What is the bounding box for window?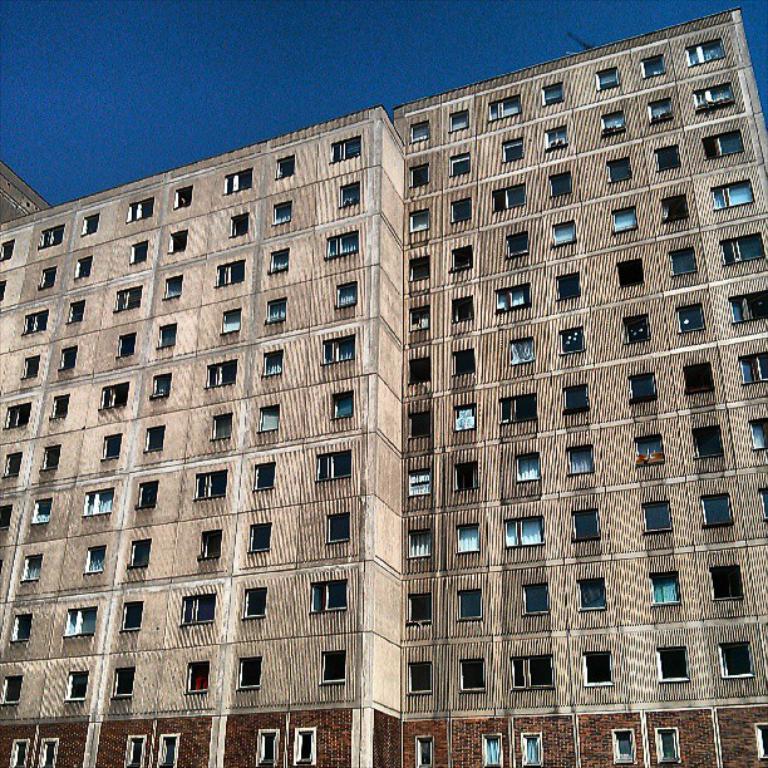
242:518:276:552.
